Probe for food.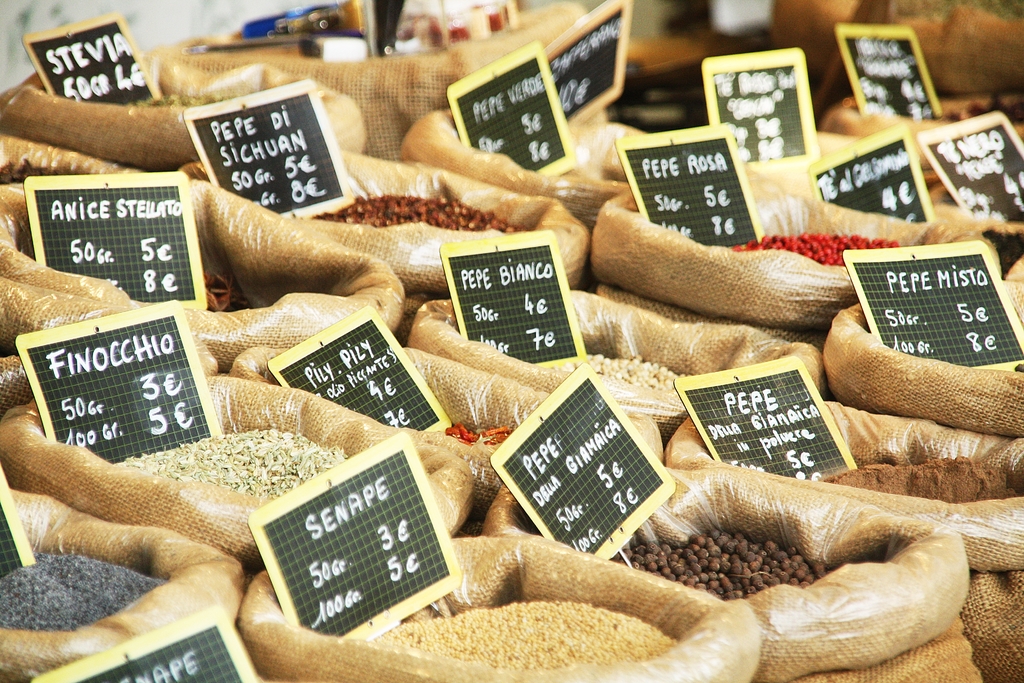
Probe result: [x1=821, y1=450, x2=1023, y2=502].
